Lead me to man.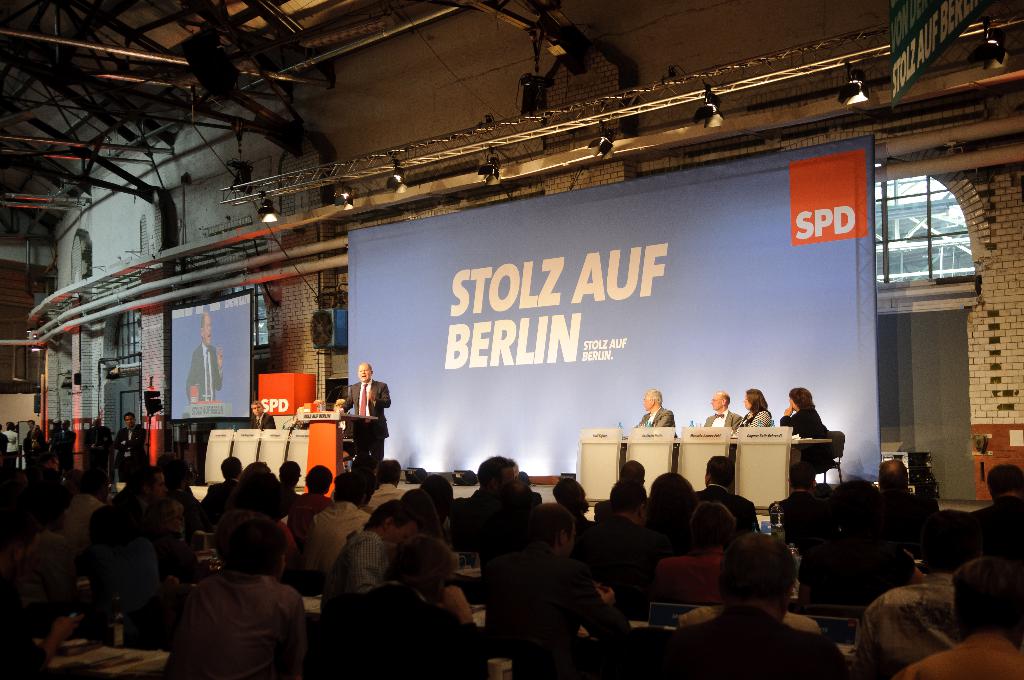
Lead to [left=636, top=390, right=676, bottom=428].
